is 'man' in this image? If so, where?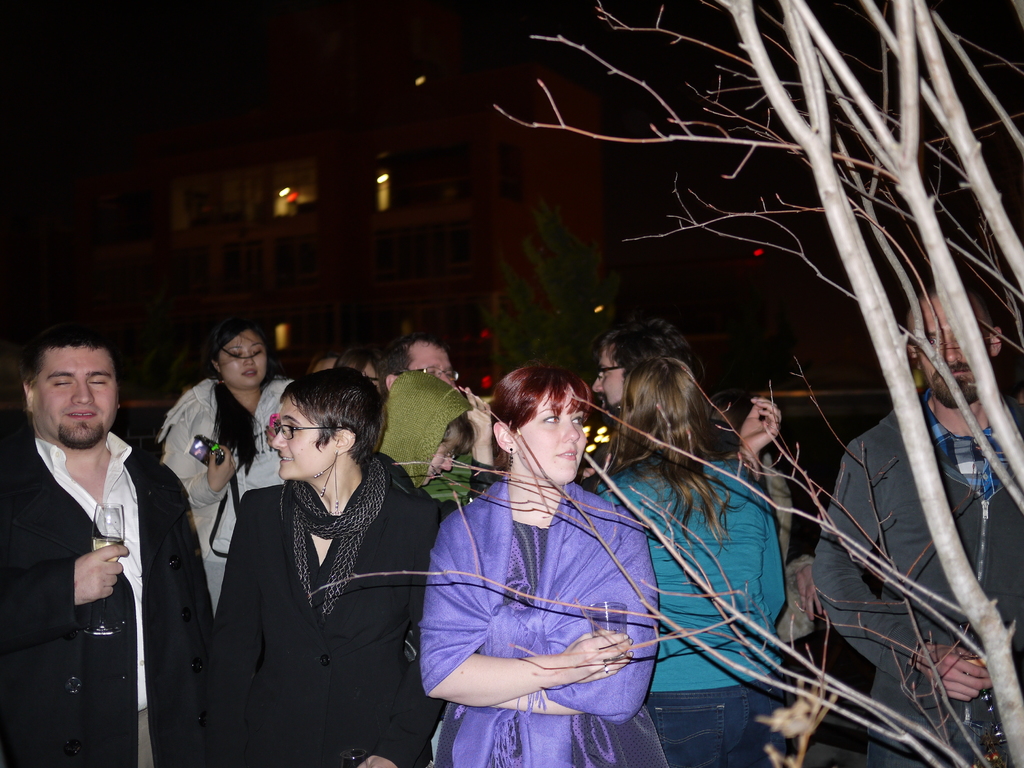
Yes, at (19, 311, 158, 756).
